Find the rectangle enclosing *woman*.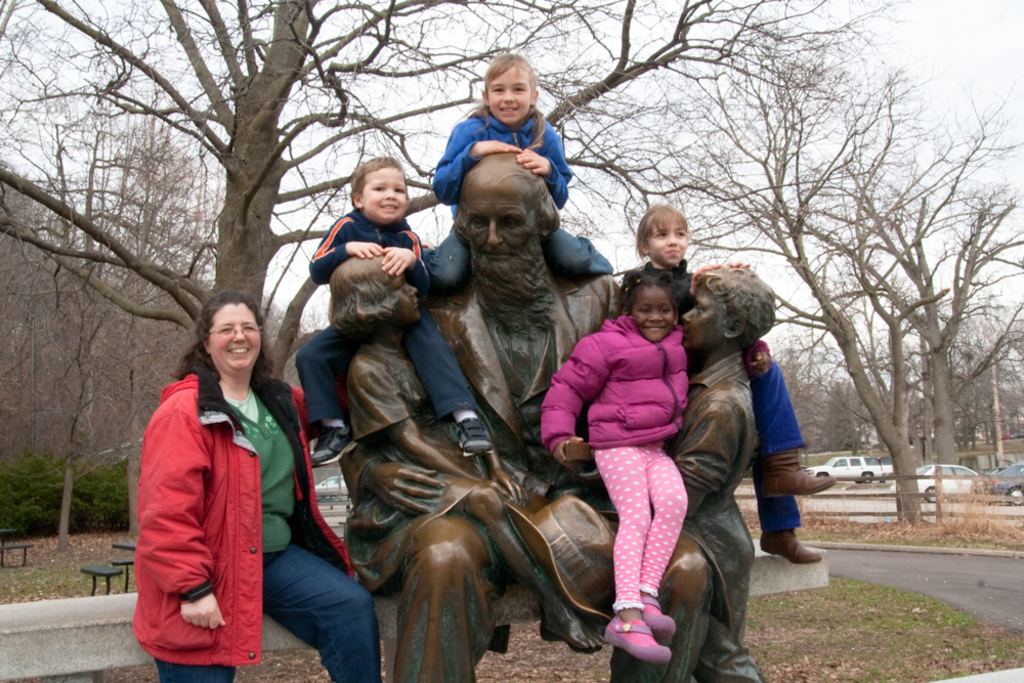
{"x1": 134, "y1": 293, "x2": 379, "y2": 682}.
